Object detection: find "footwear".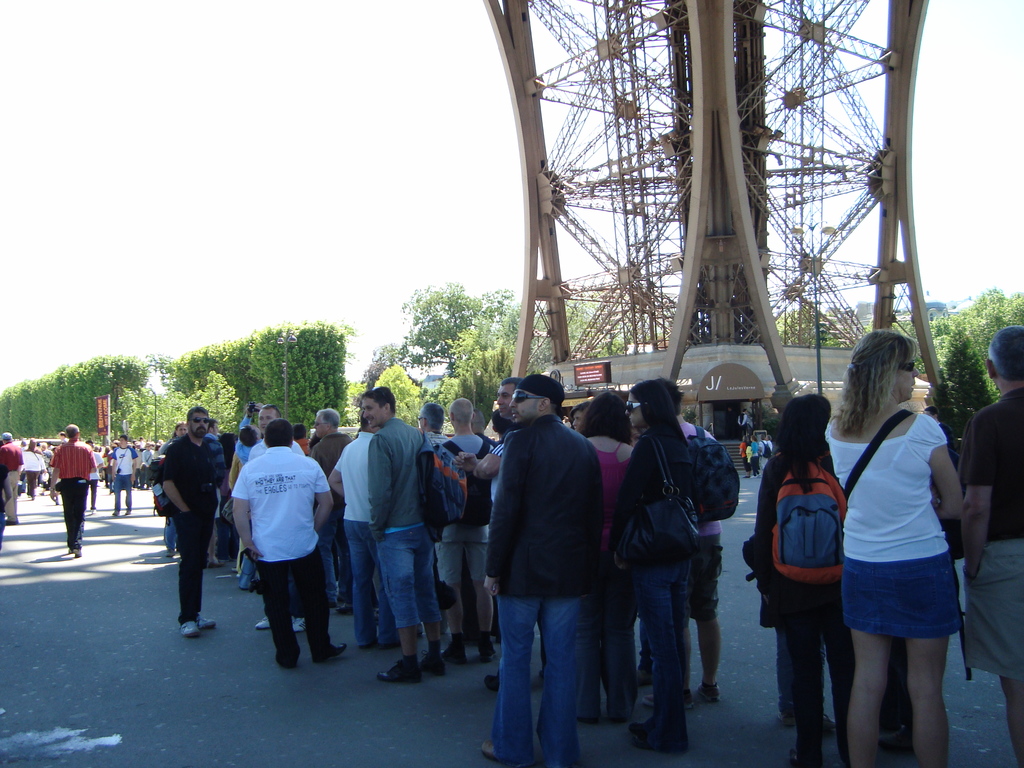
select_region(744, 472, 749, 481).
